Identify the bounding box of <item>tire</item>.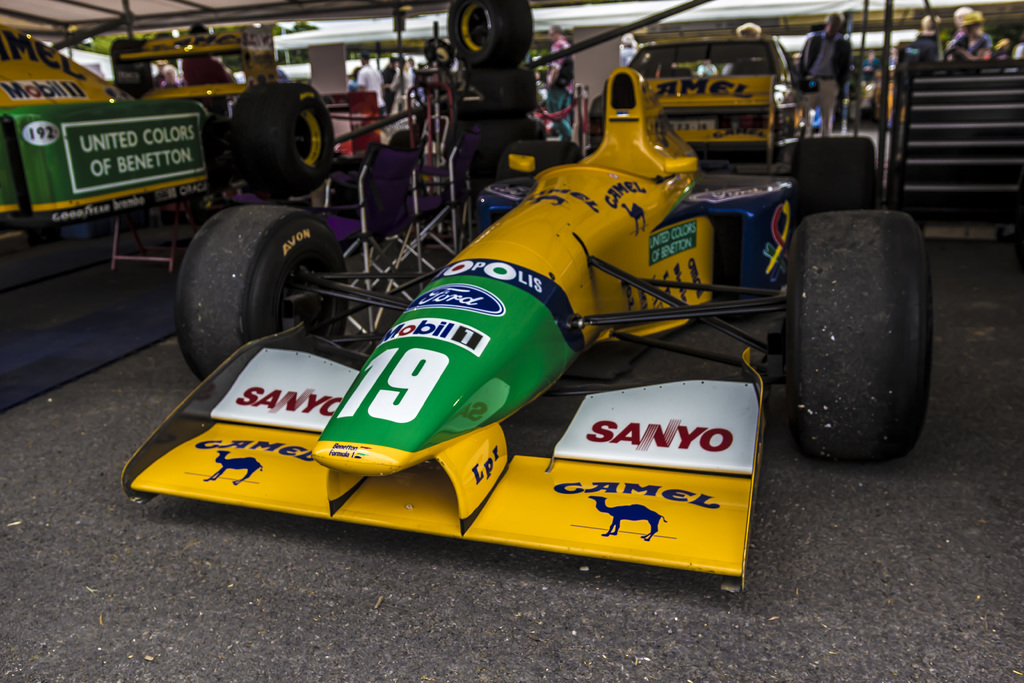
{"left": 789, "top": 140, "right": 876, "bottom": 214}.
